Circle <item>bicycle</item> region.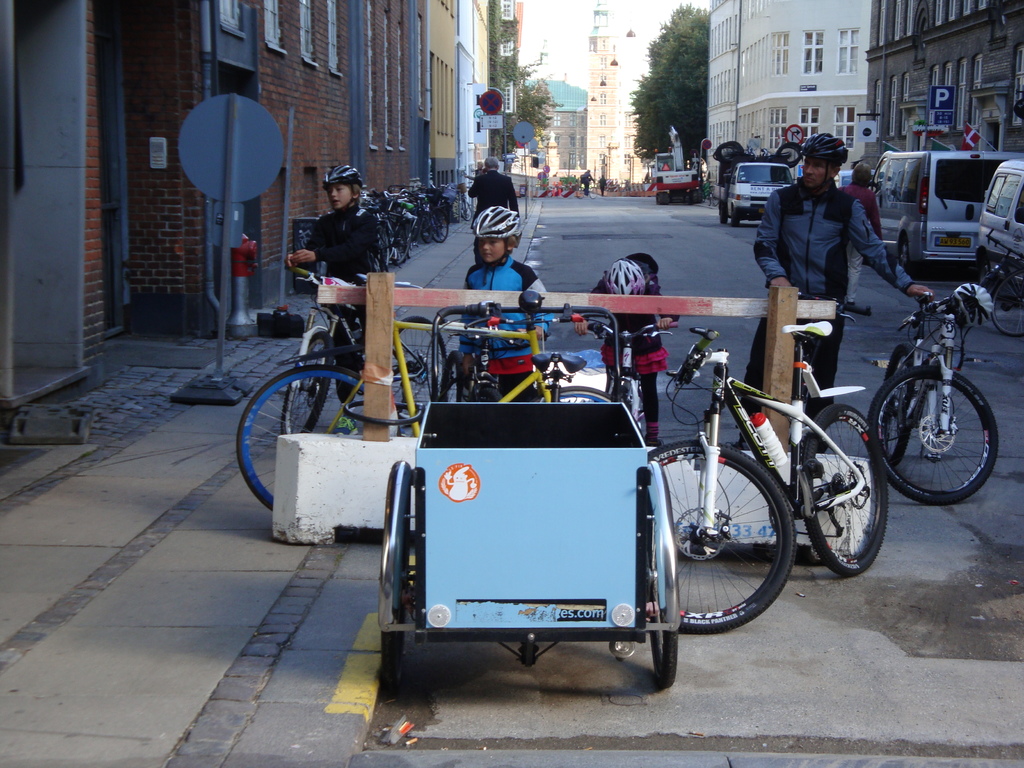
Region: detection(860, 257, 1012, 518).
